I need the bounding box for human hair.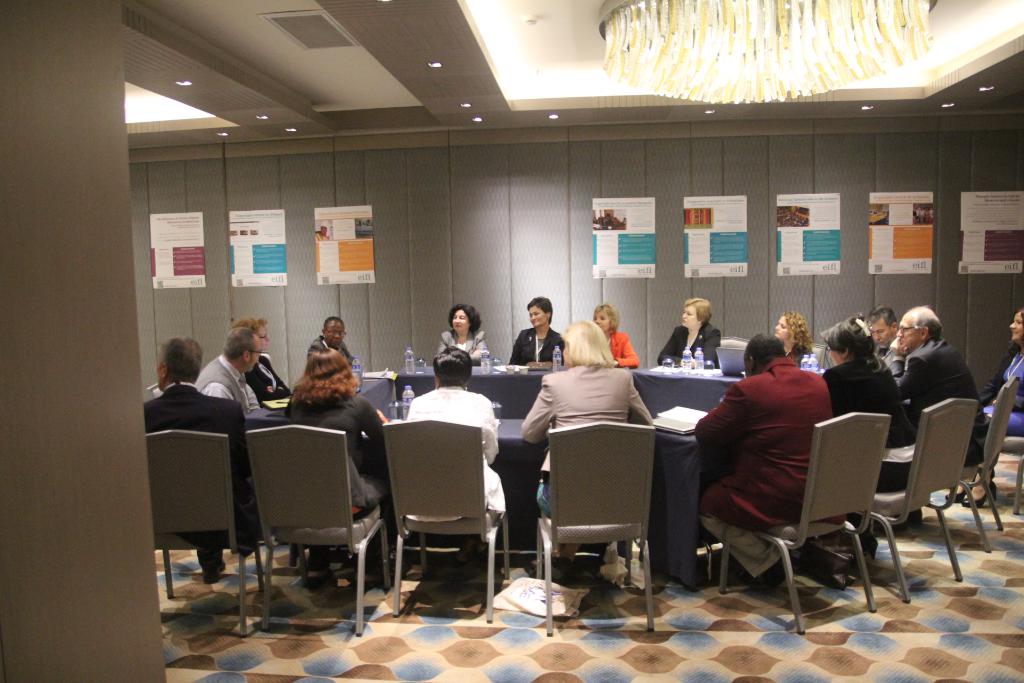
Here it is: rect(743, 332, 786, 361).
